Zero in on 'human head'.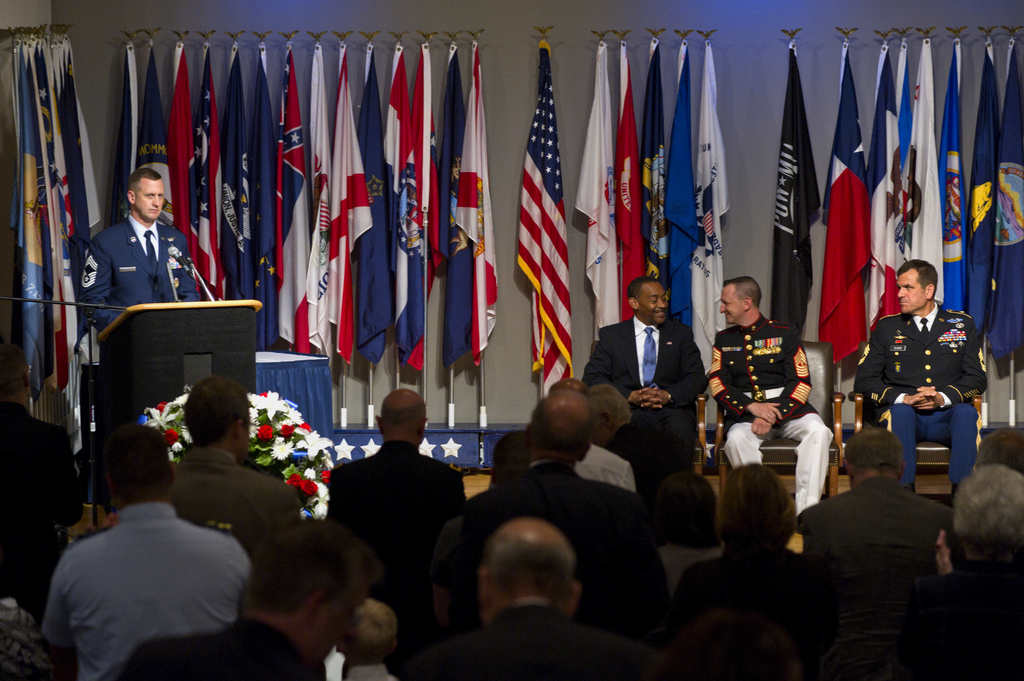
Zeroed in: pyautogui.locateOnScreen(627, 277, 670, 323).
